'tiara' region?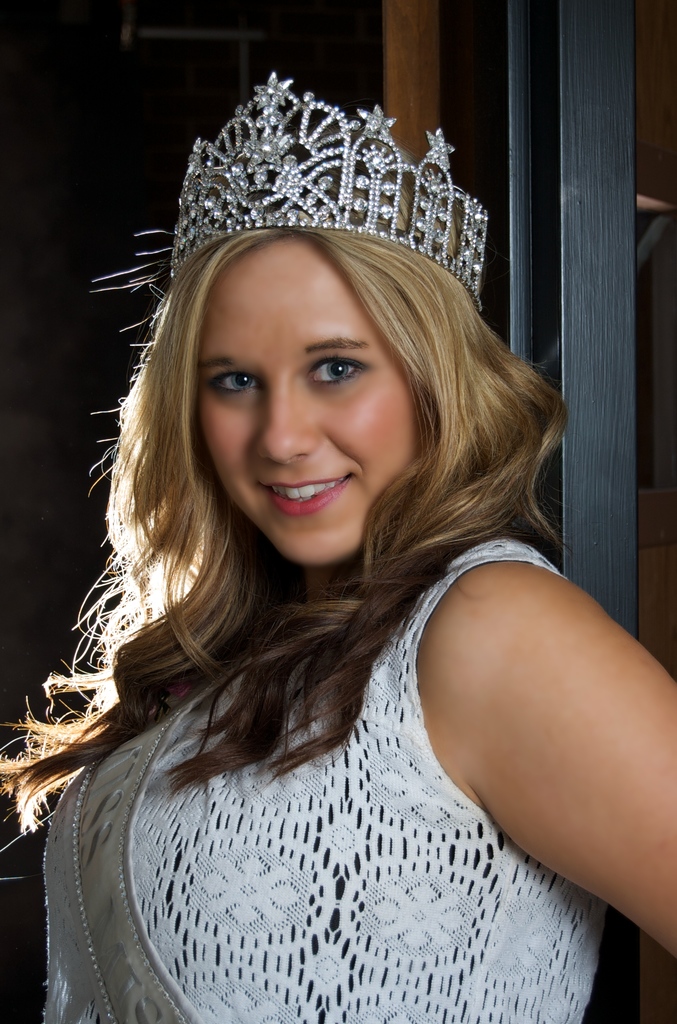
detection(170, 74, 489, 314)
